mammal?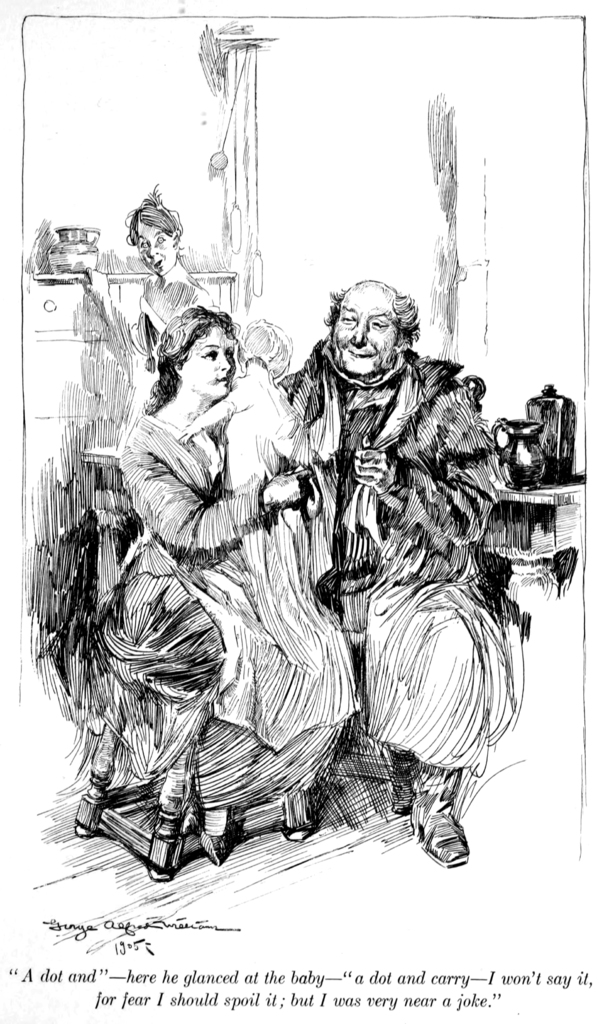
175 326 303 575
